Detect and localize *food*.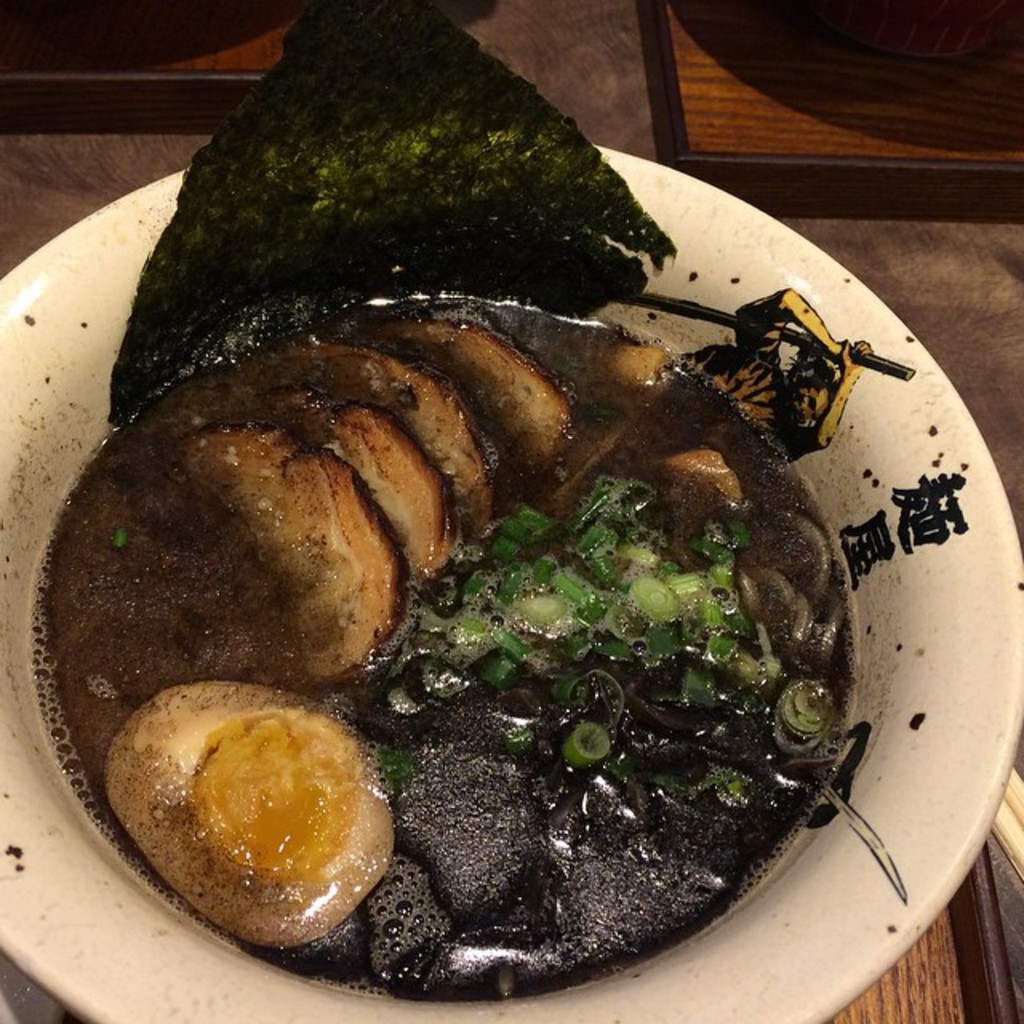
Localized at l=165, t=421, r=411, b=685.
